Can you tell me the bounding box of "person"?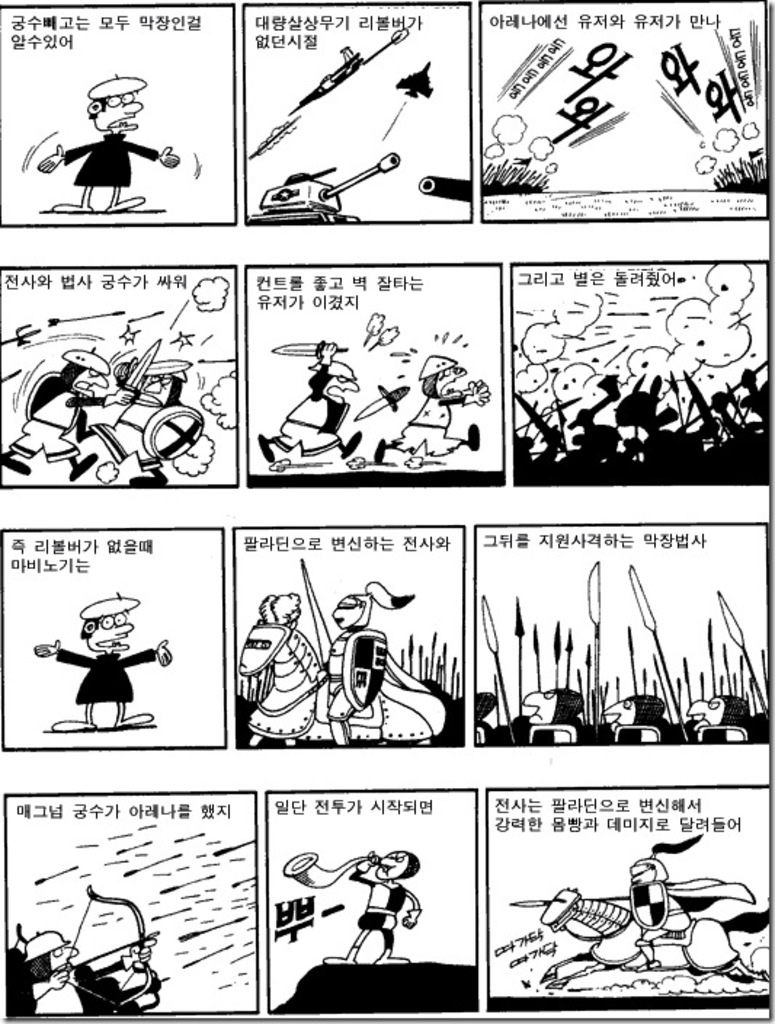
<bbox>685, 694, 753, 742</bbox>.
